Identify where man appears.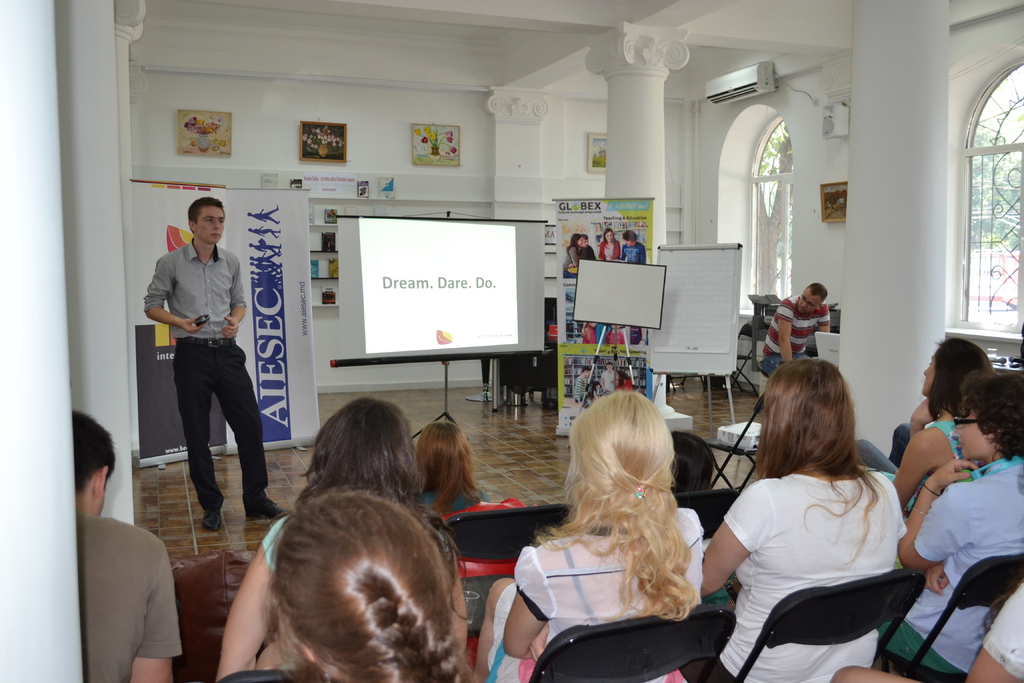
Appears at [69, 411, 182, 682].
